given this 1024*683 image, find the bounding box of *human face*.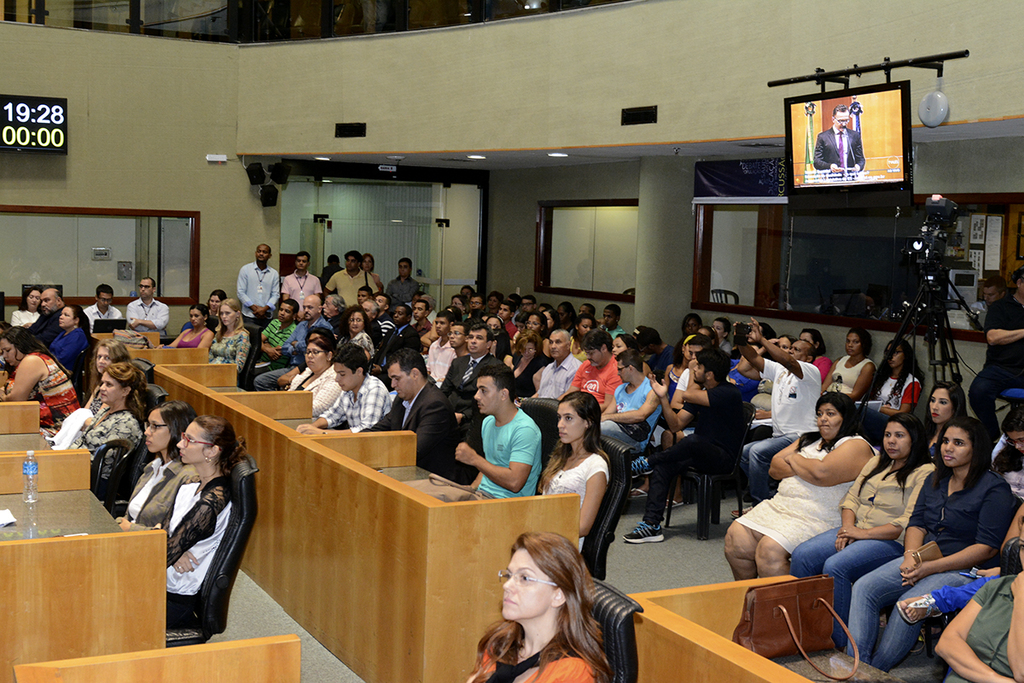
[447,325,461,344].
